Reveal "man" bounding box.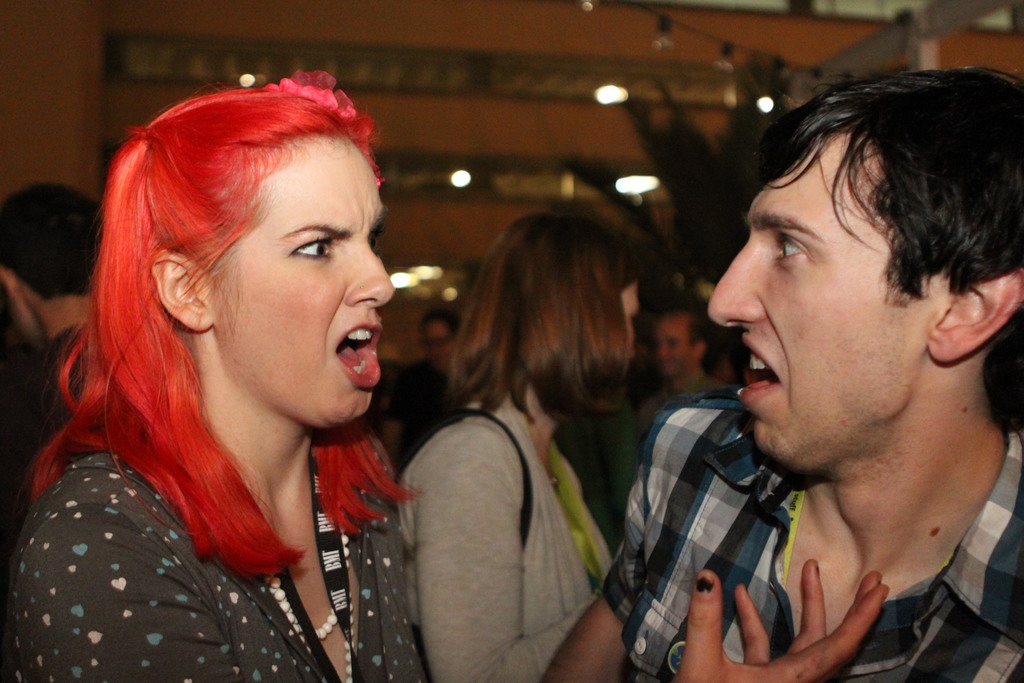
Revealed: pyautogui.locateOnScreen(376, 304, 471, 471).
